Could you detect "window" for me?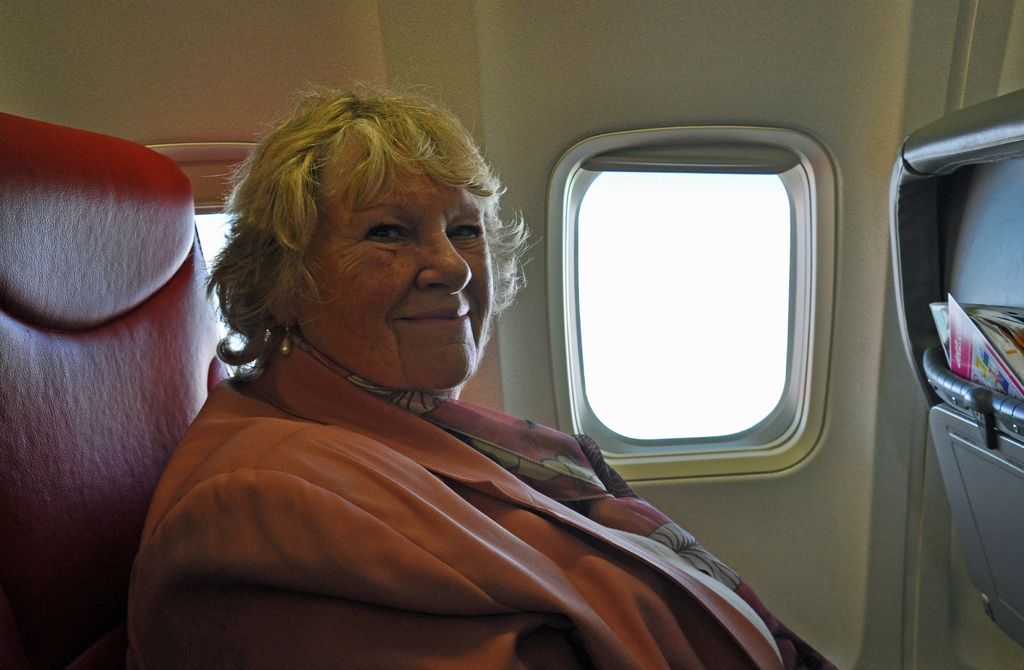
Detection result: bbox=(584, 129, 865, 469).
